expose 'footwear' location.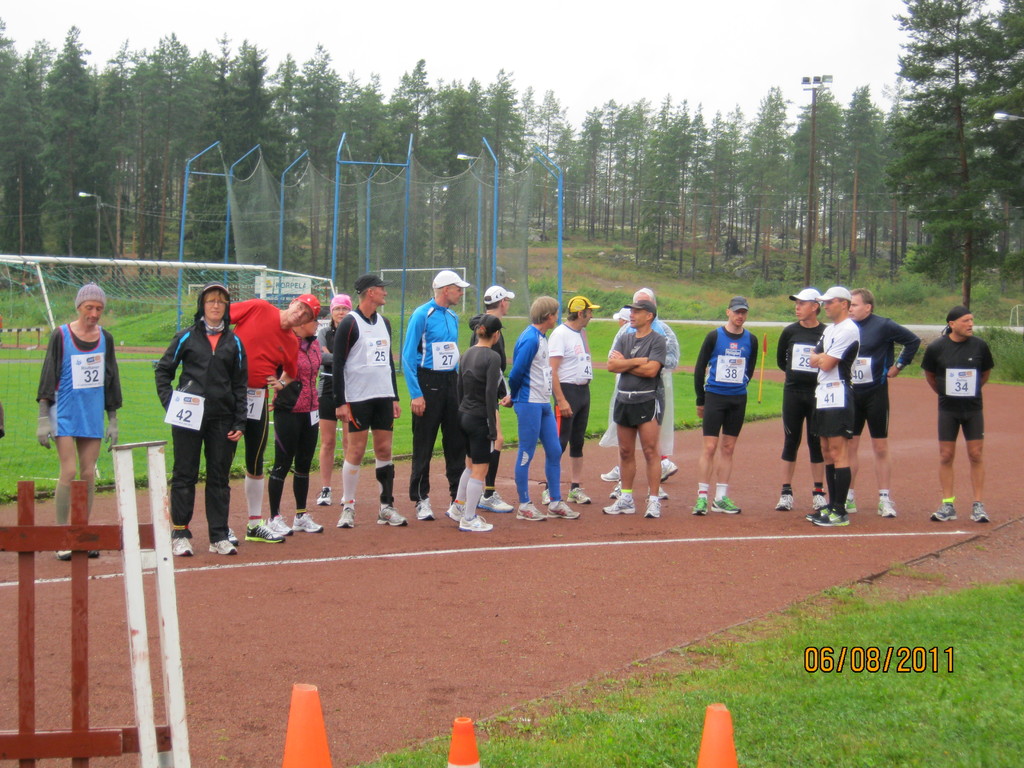
Exposed at bbox(657, 454, 681, 482).
